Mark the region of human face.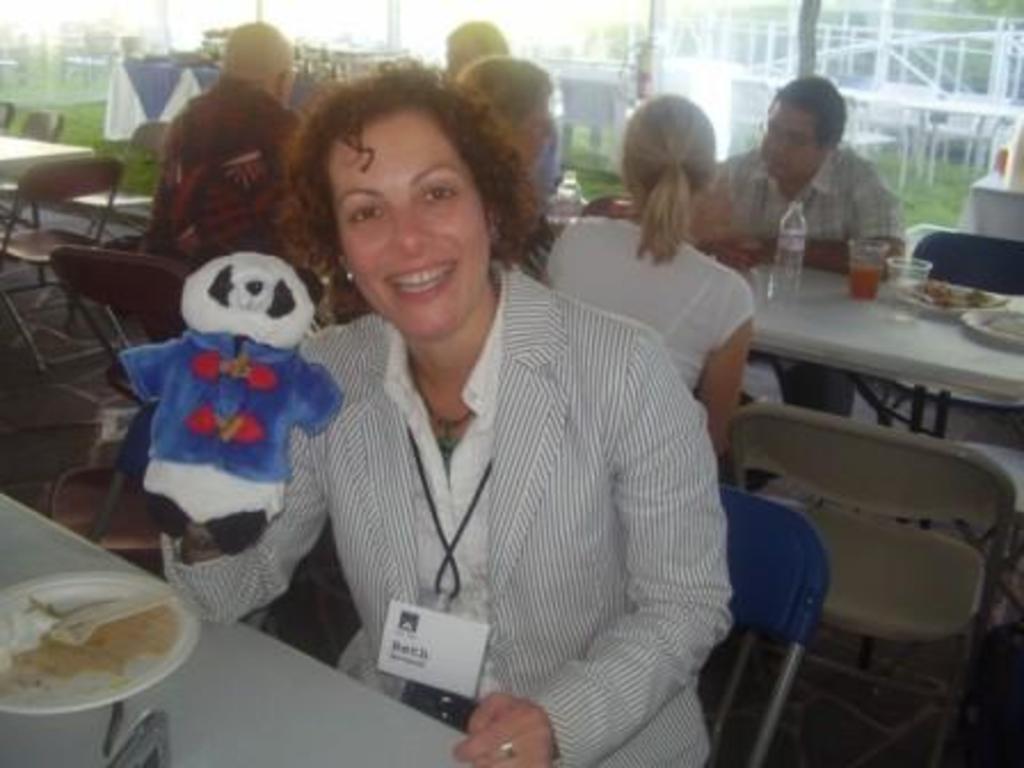
Region: 505 94 549 167.
